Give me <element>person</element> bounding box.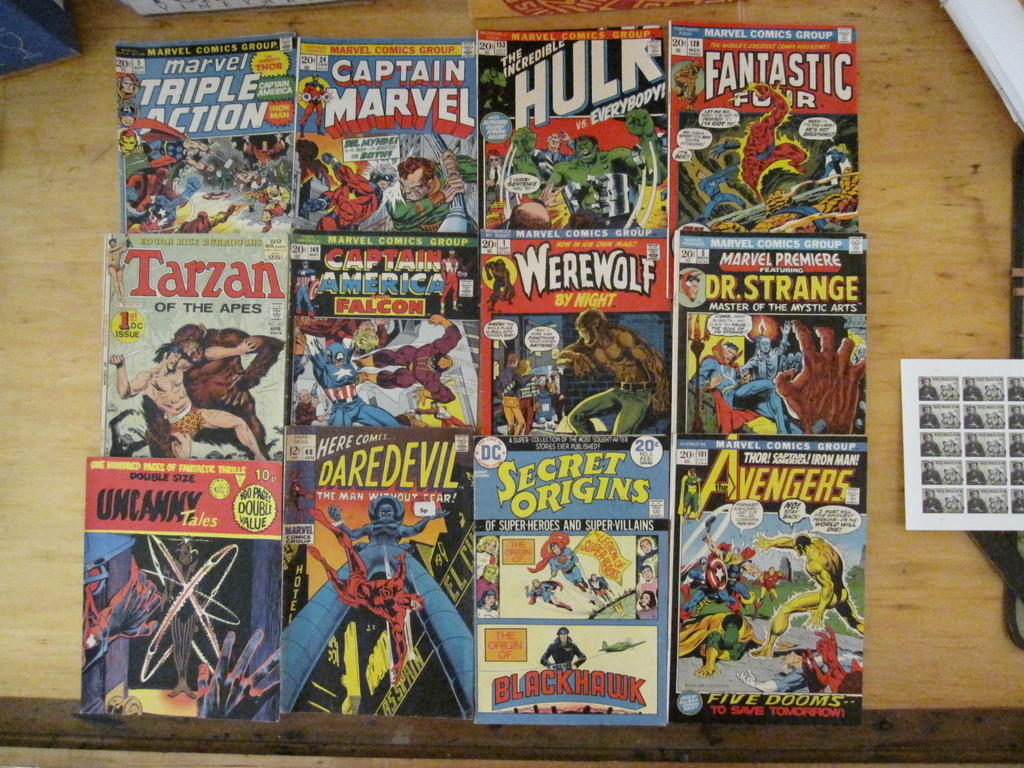
bbox=(1009, 404, 1023, 426).
